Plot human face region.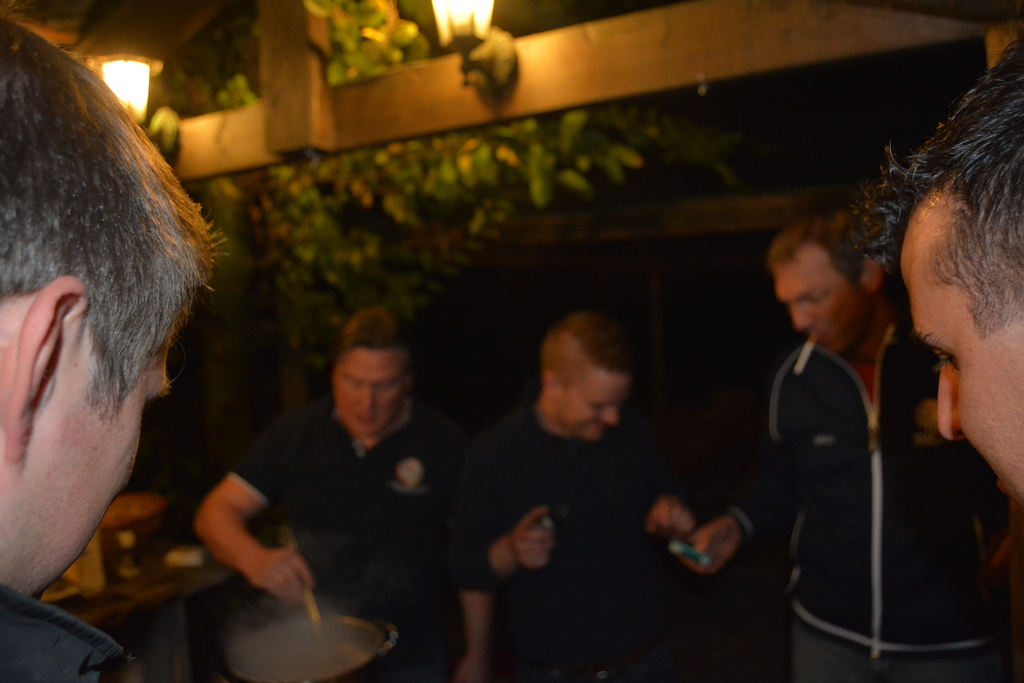
Plotted at l=773, t=248, r=869, b=352.
